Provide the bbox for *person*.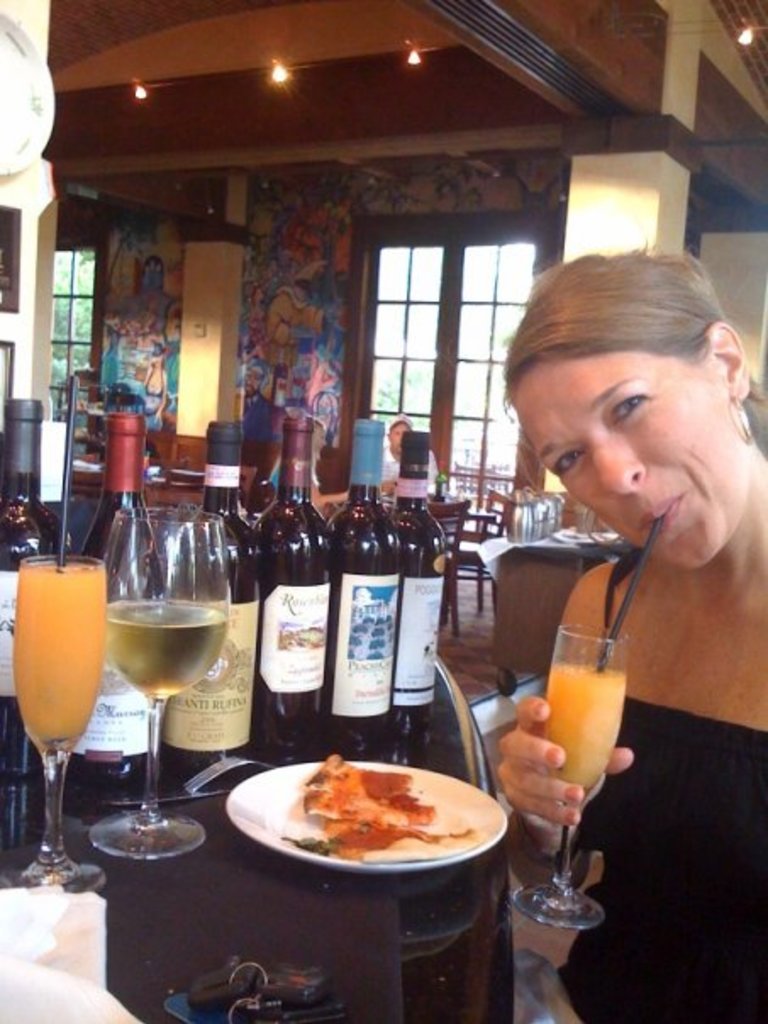
[x1=498, y1=237, x2=766, y2=1022].
